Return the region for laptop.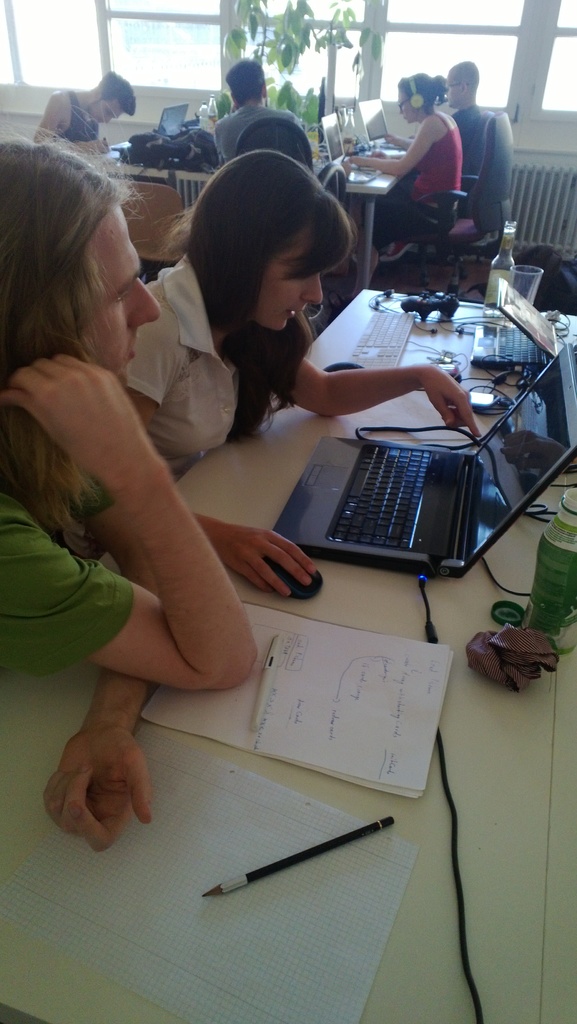
pyautogui.locateOnScreen(318, 112, 381, 175).
